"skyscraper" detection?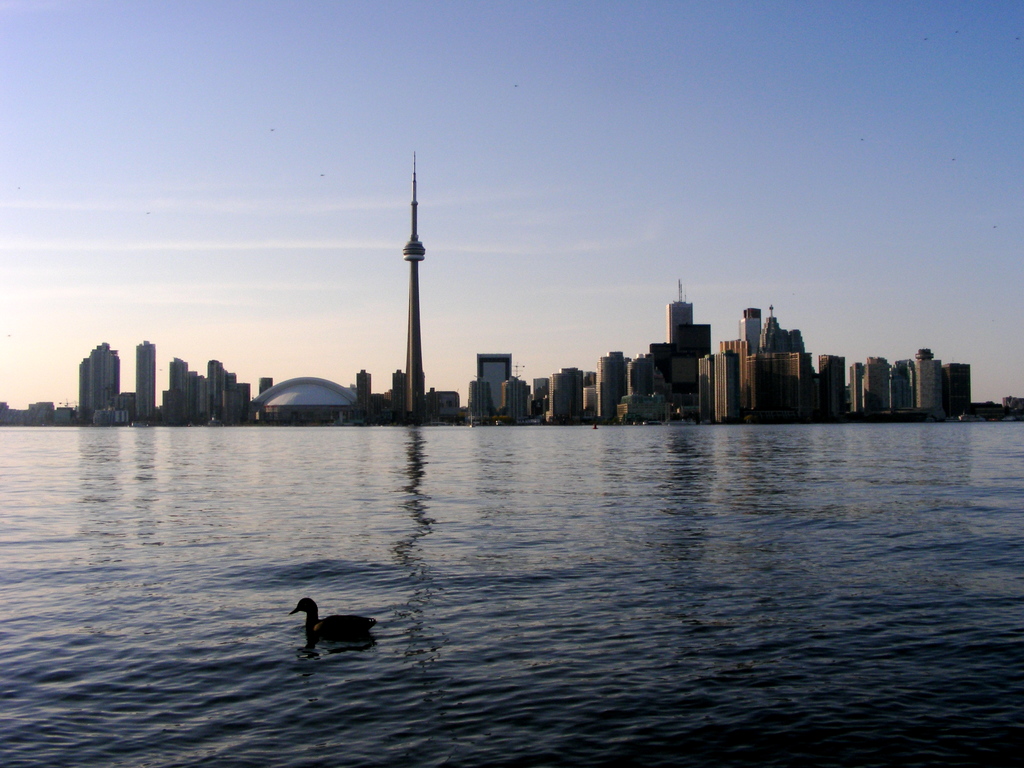
BBox(211, 354, 224, 416)
